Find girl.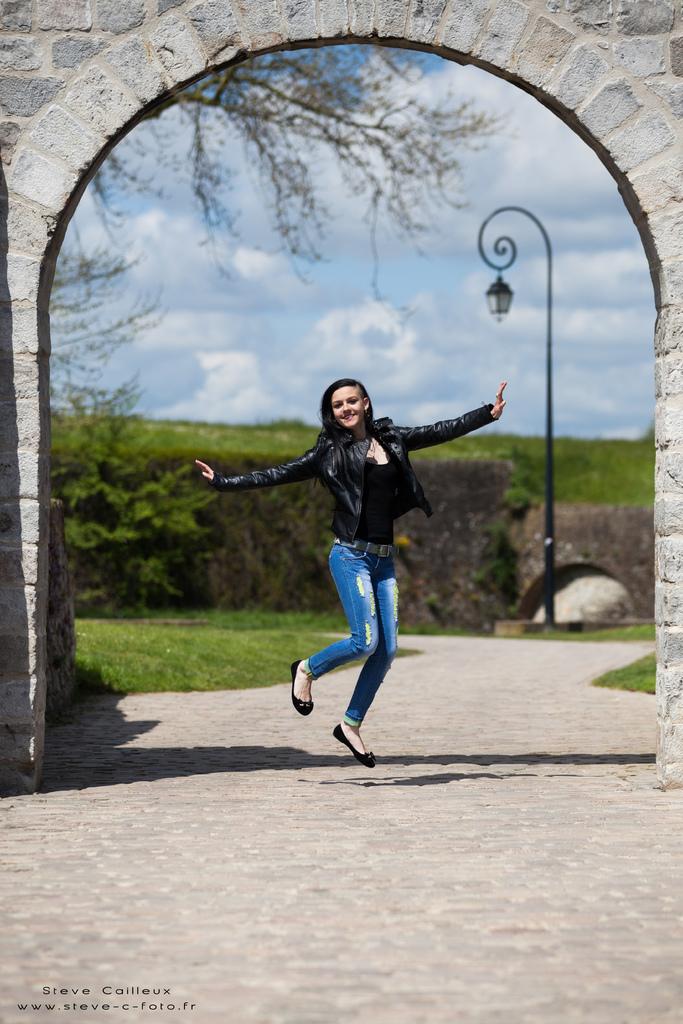
bbox=(201, 381, 509, 762).
